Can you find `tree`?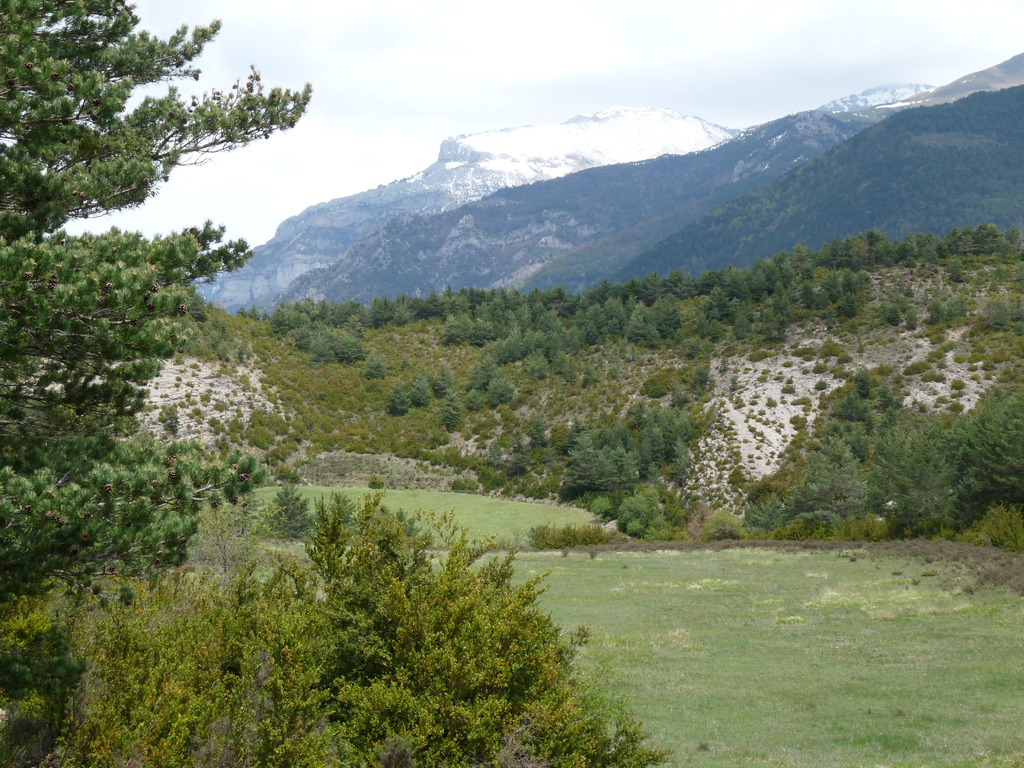
Yes, bounding box: select_region(941, 389, 1023, 545).
